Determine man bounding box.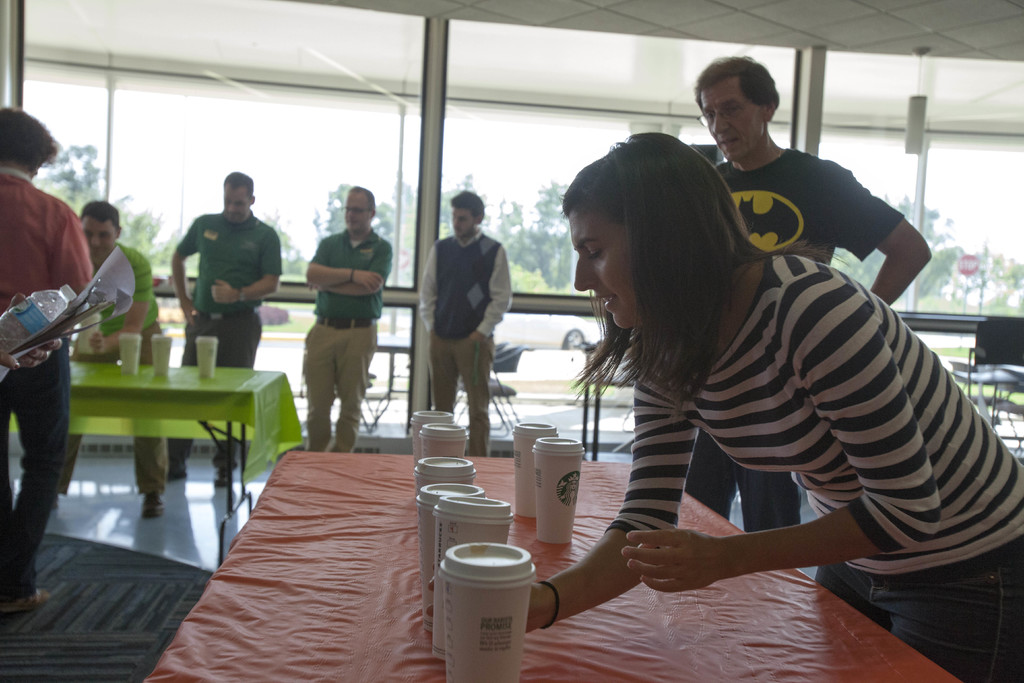
Determined: pyautogui.locateOnScreen(691, 54, 931, 529).
